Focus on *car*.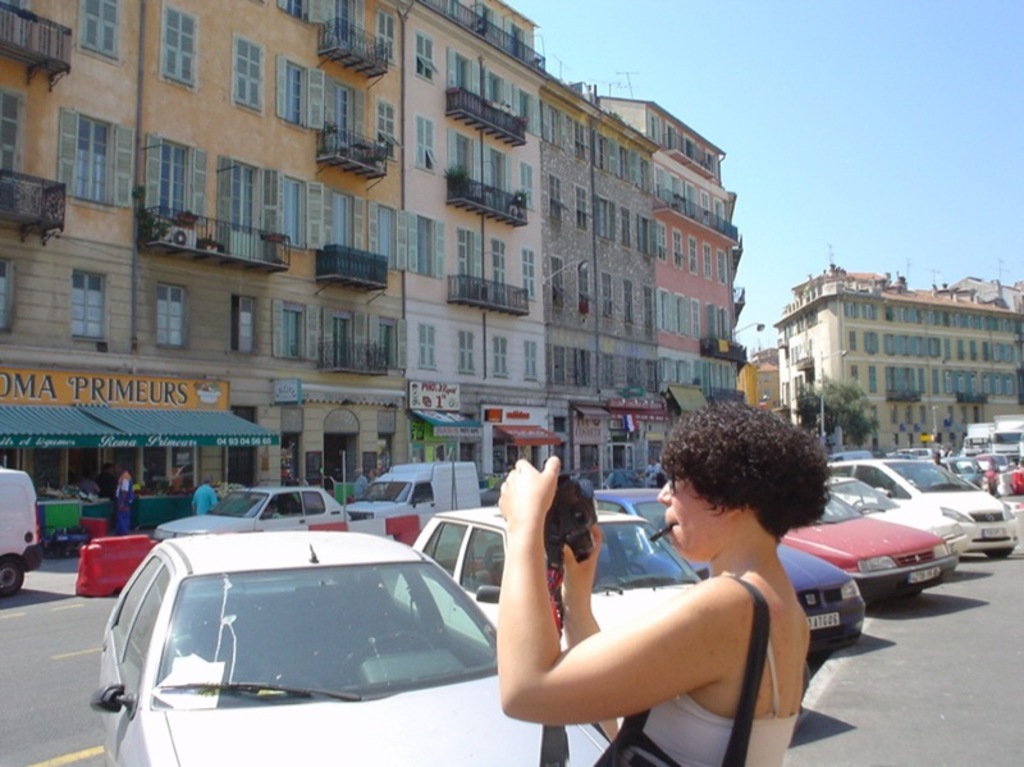
Focused at [left=474, top=479, right=502, bottom=503].
